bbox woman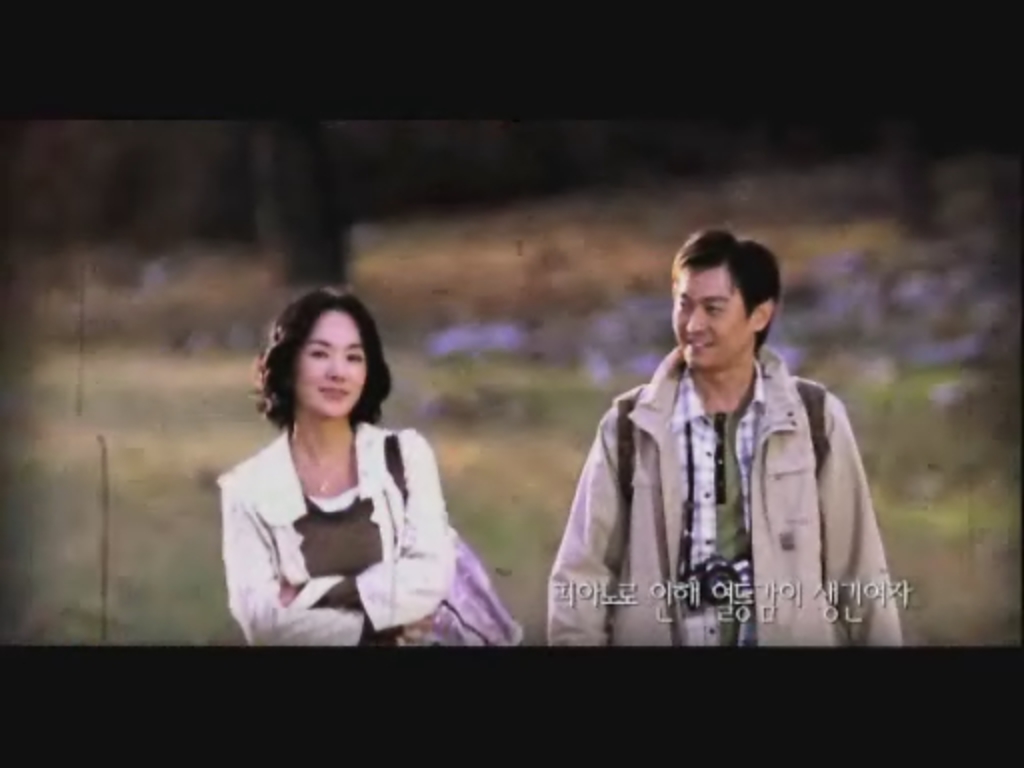
crop(200, 282, 476, 654)
